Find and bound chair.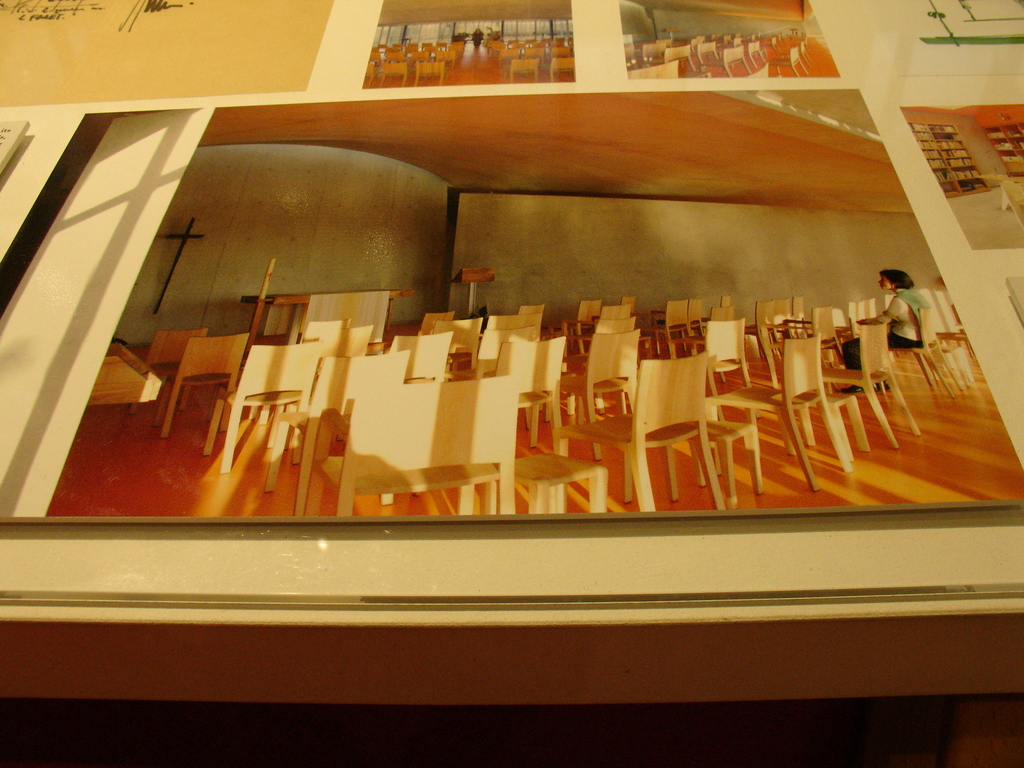
Bound: [473,325,541,378].
